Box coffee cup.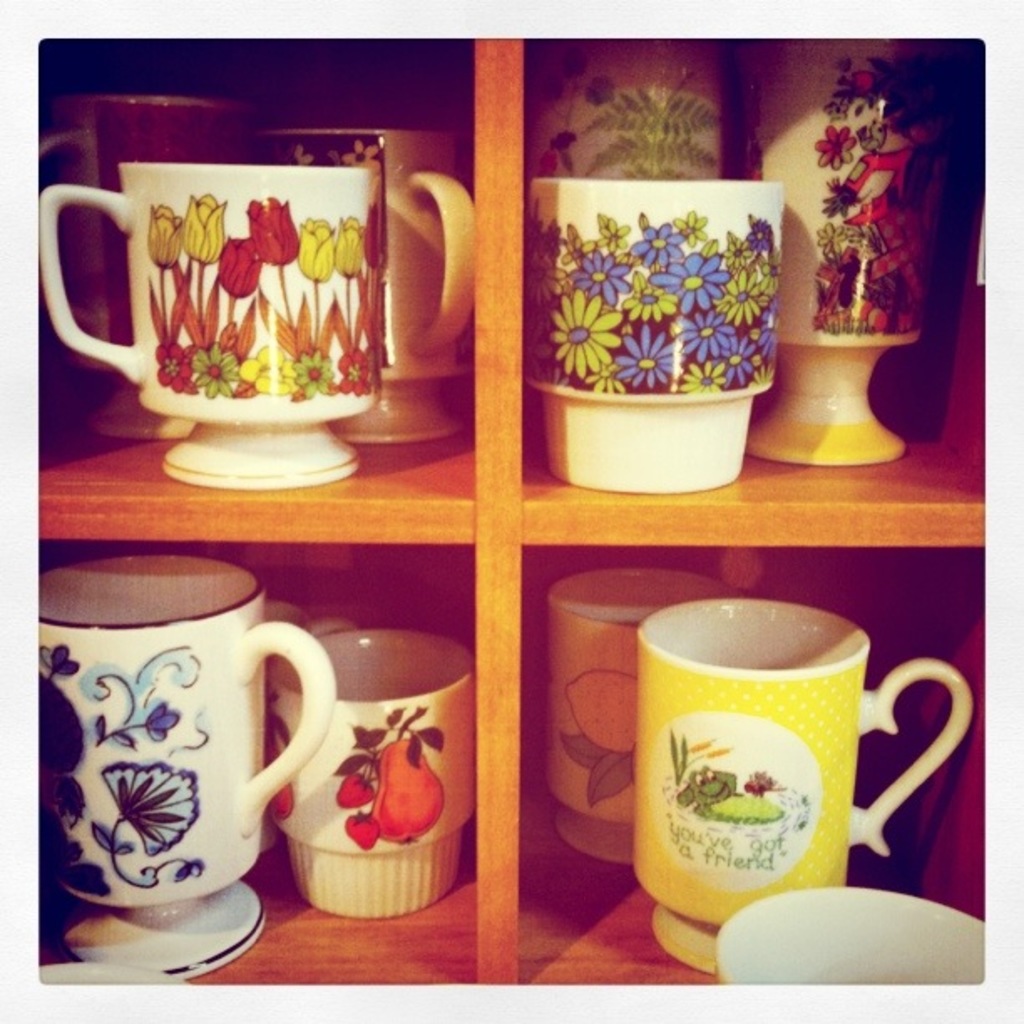
l=259, t=131, r=474, b=443.
